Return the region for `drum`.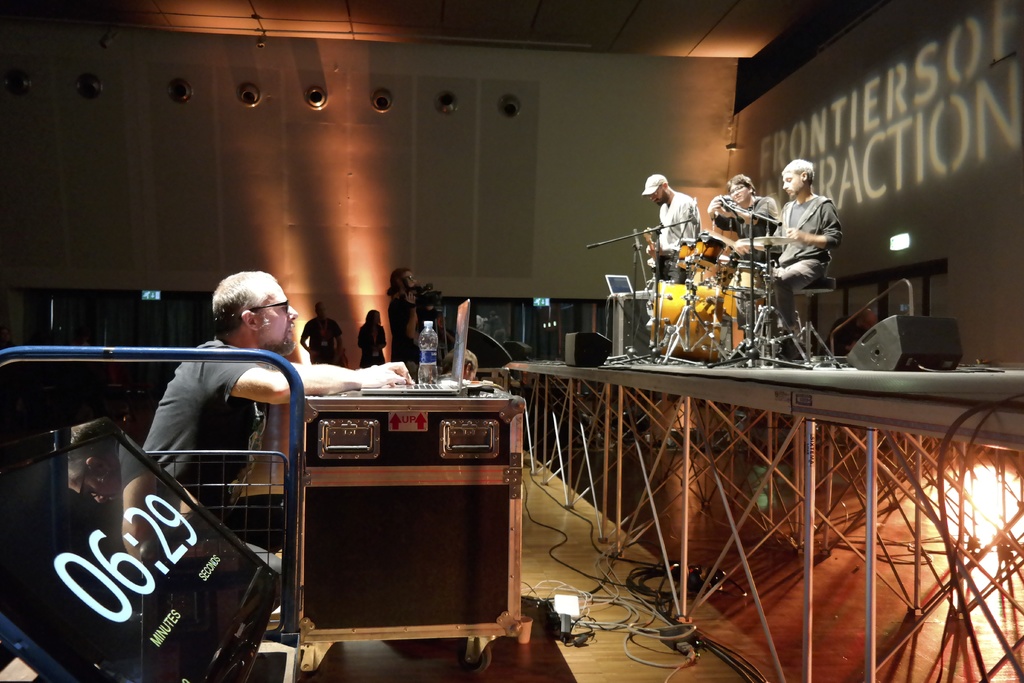
box=[674, 238, 696, 273].
